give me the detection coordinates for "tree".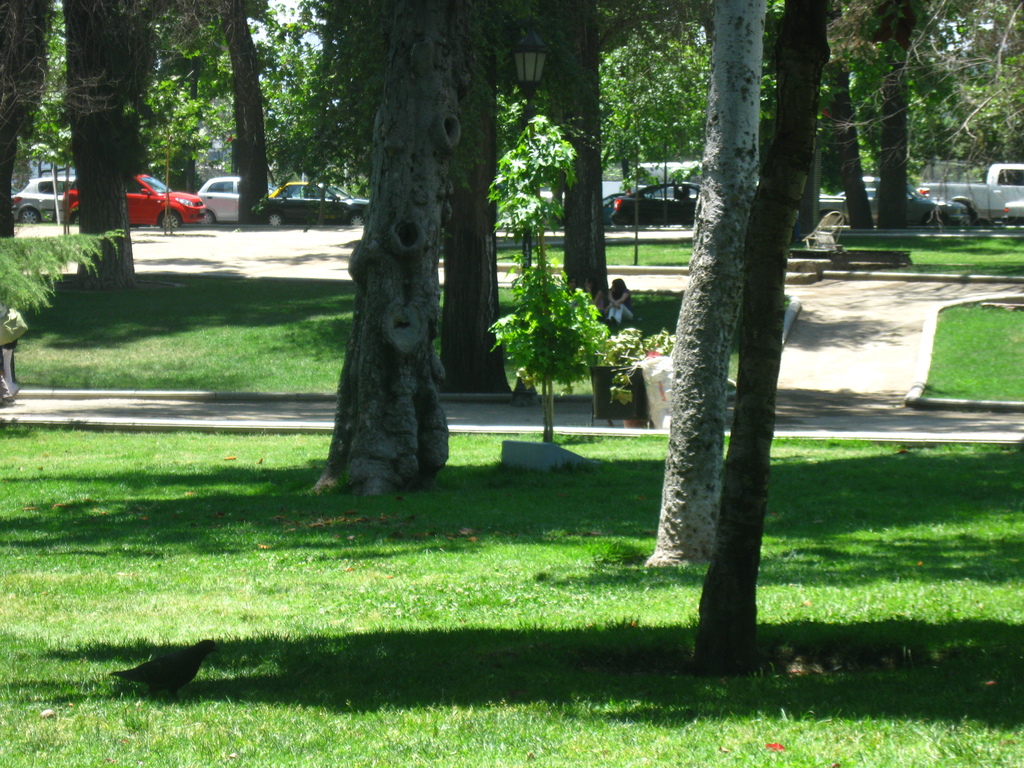
(x1=535, y1=0, x2=660, y2=415).
